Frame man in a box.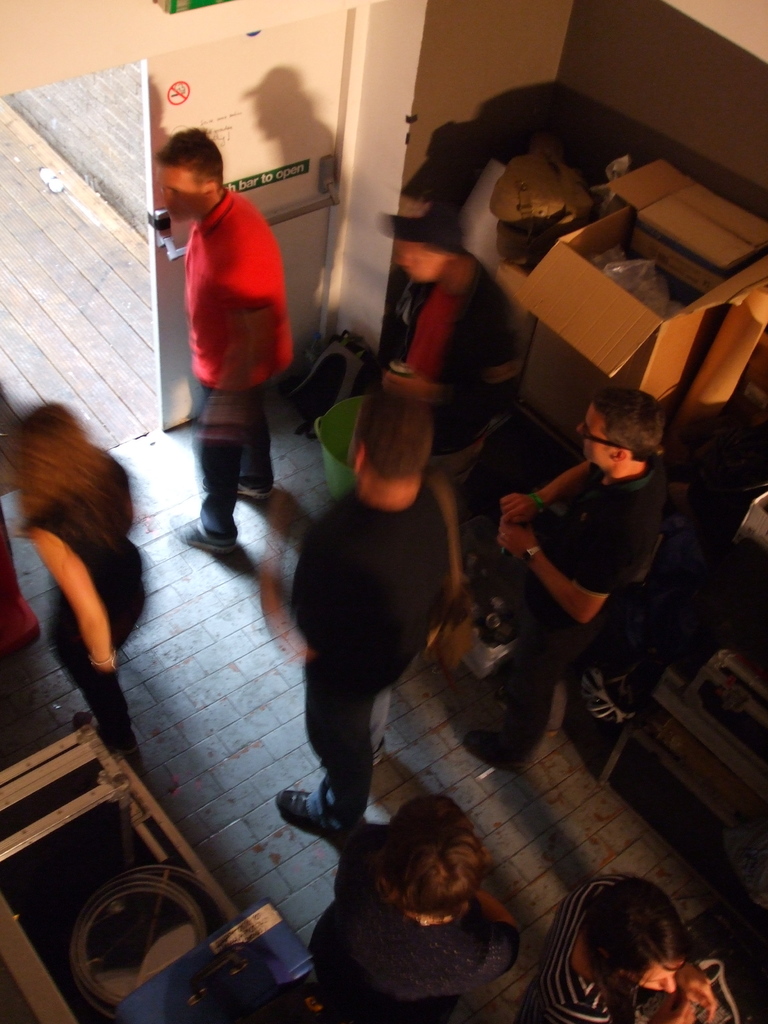
BBox(276, 371, 472, 861).
